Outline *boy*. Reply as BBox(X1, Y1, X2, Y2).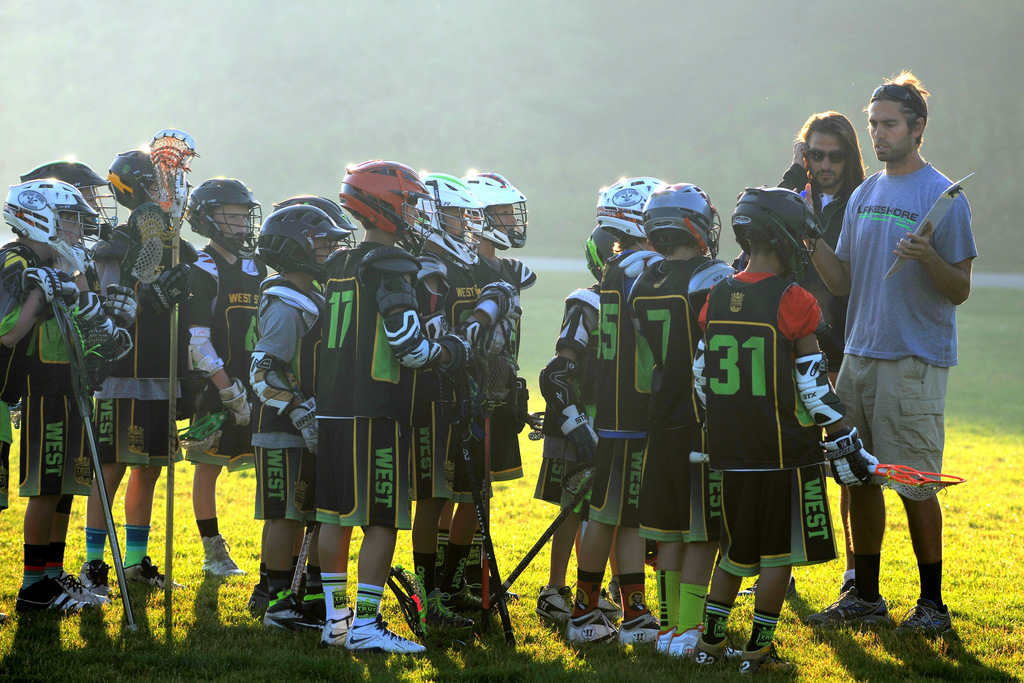
BBox(529, 217, 632, 632).
